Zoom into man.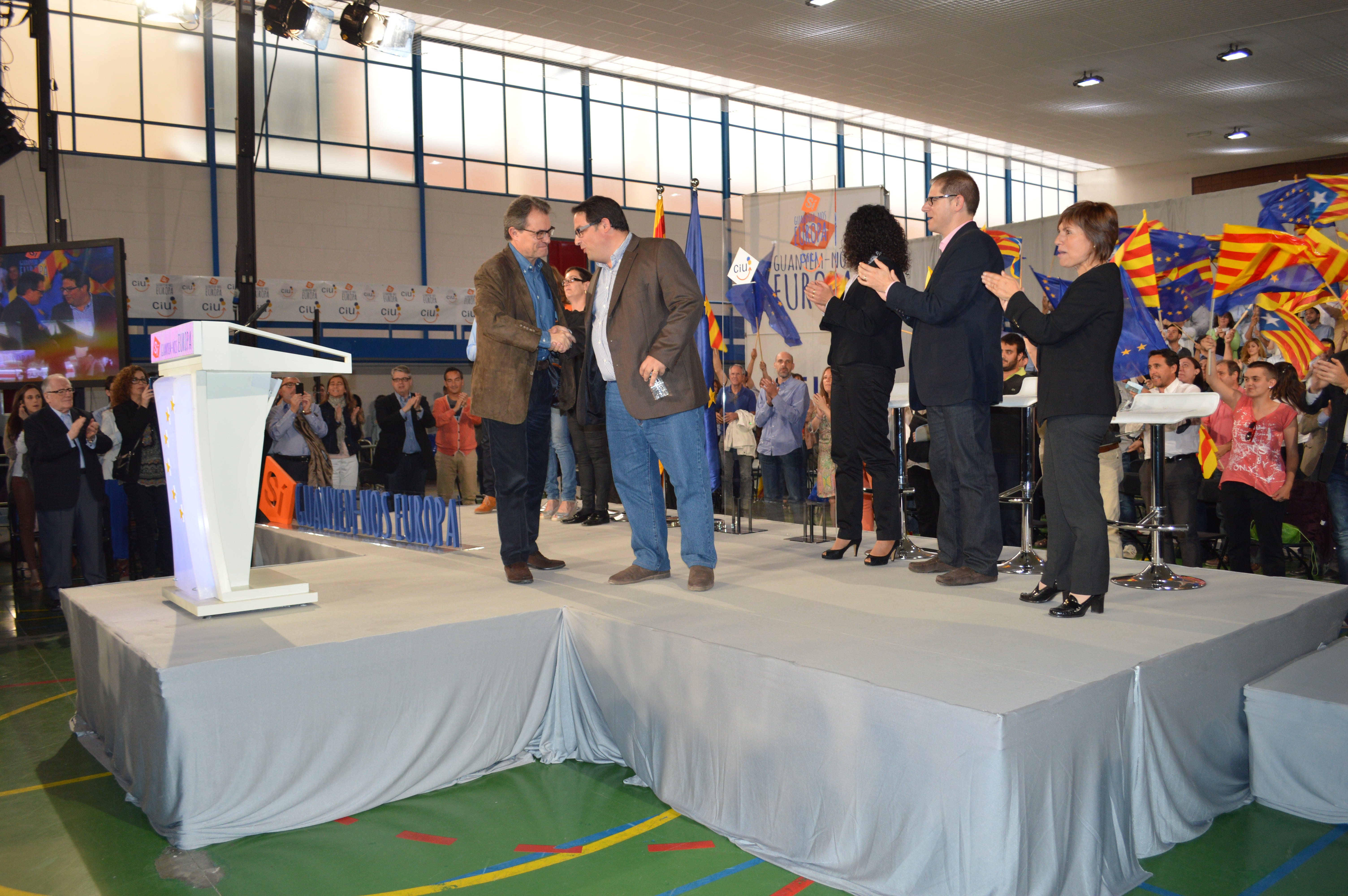
Zoom target: (220, 75, 231, 121).
